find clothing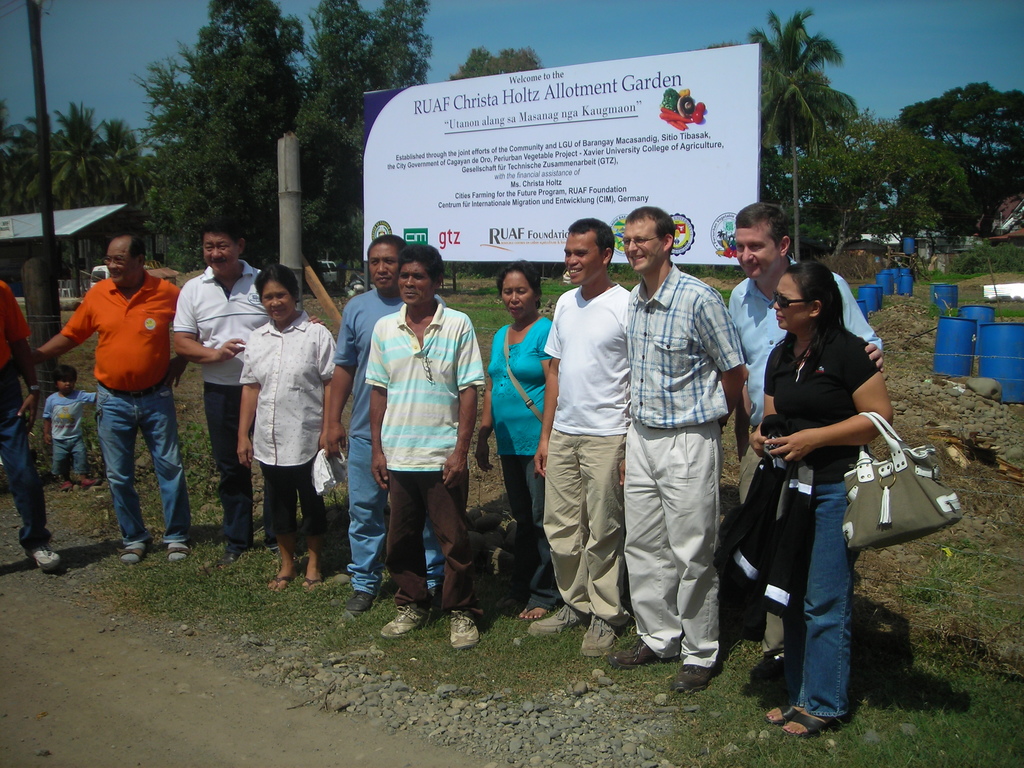
crop(169, 259, 266, 557)
